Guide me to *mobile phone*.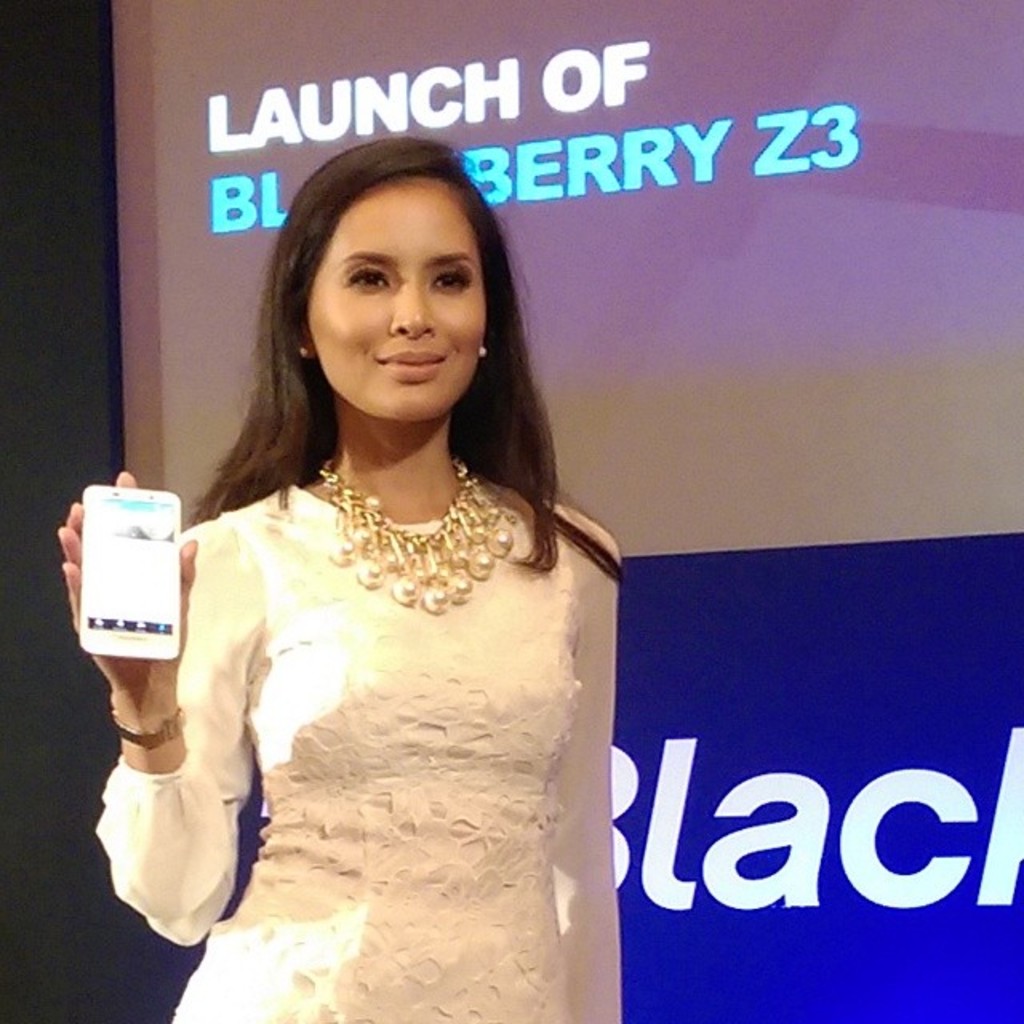
Guidance: <bbox>56, 506, 173, 678</bbox>.
